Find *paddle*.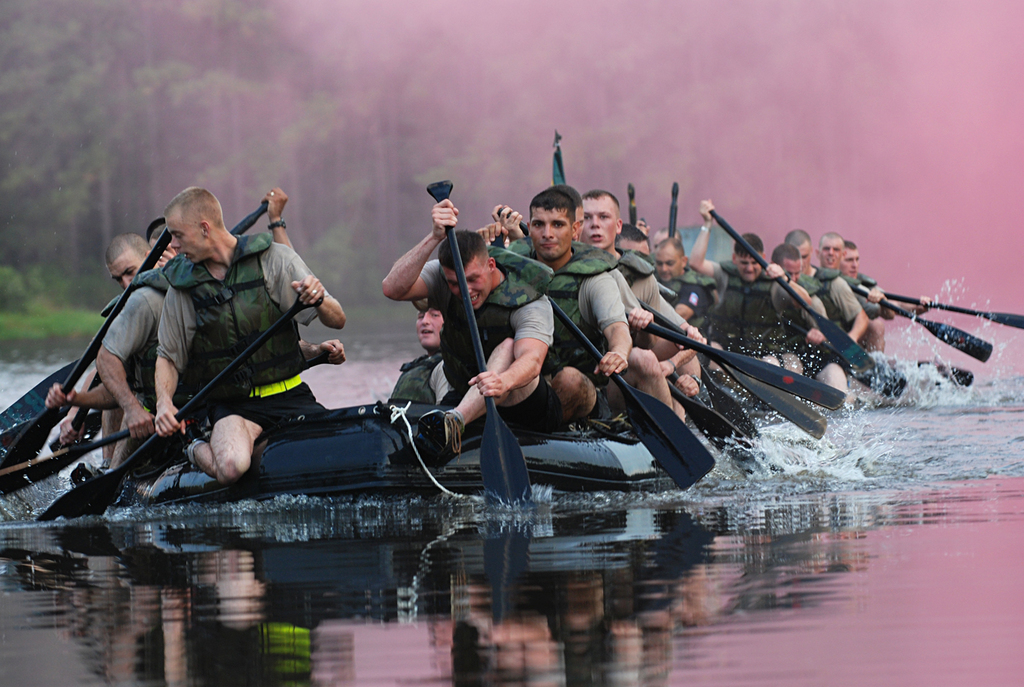
x1=502 y1=207 x2=756 y2=474.
